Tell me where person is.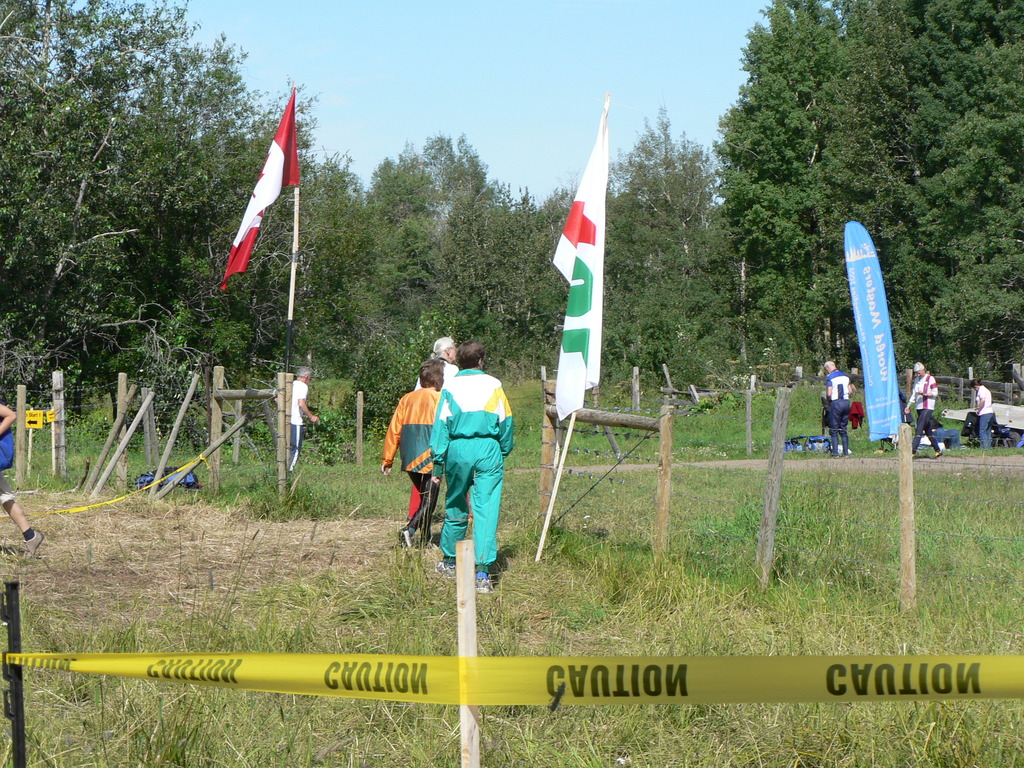
person is at 380/356/444/554.
